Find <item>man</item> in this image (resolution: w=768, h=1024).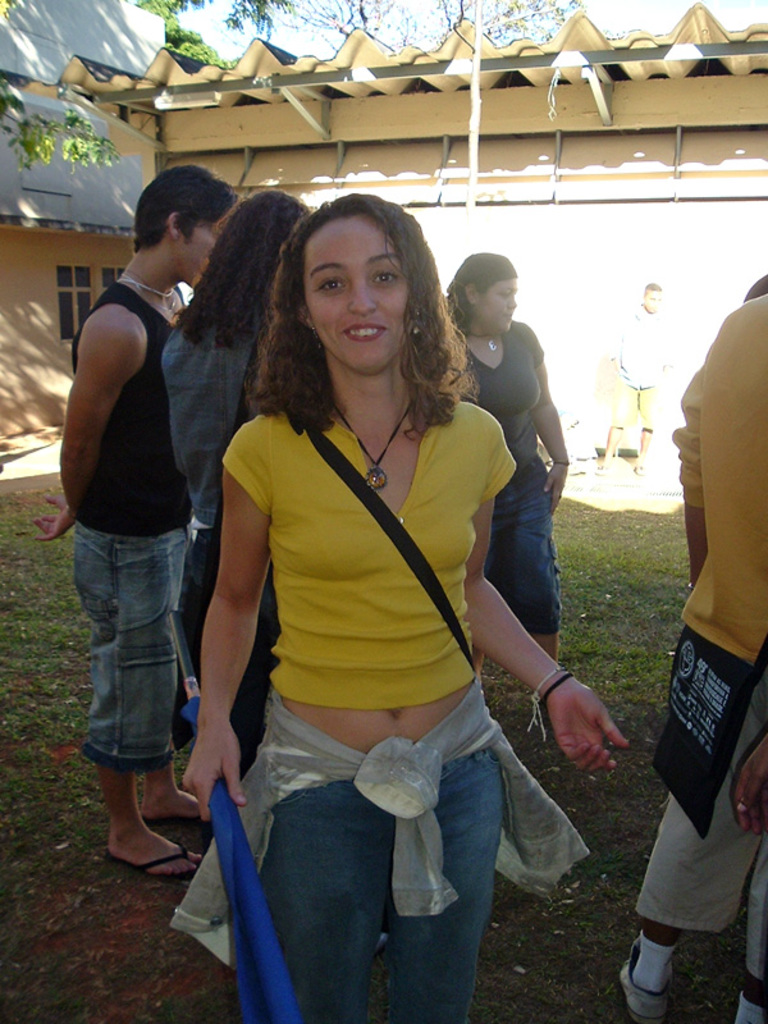
<box>618,275,767,1023</box>.
